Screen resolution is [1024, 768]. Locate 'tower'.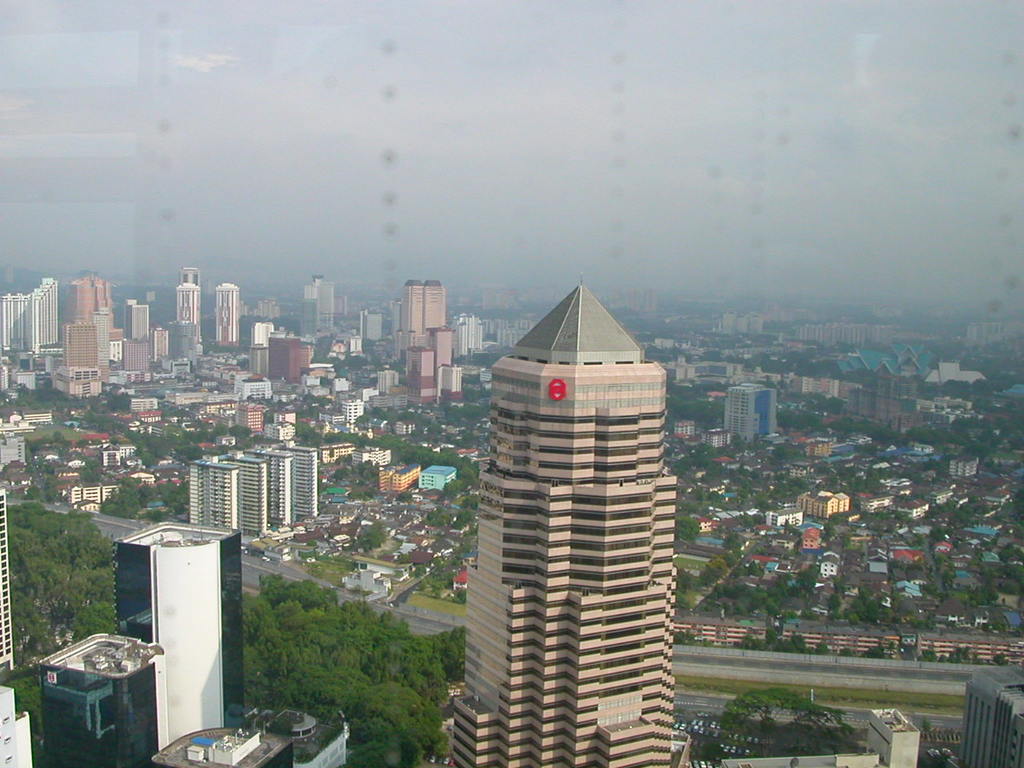
BBox(403, 341, 433, 398).
